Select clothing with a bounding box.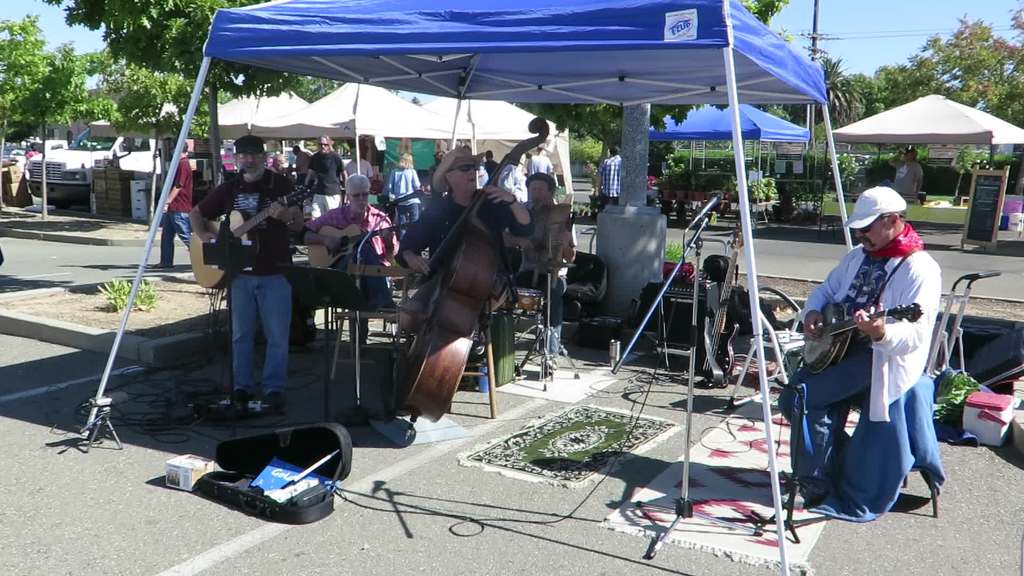
l=804, t=209, r=949, b=518.
